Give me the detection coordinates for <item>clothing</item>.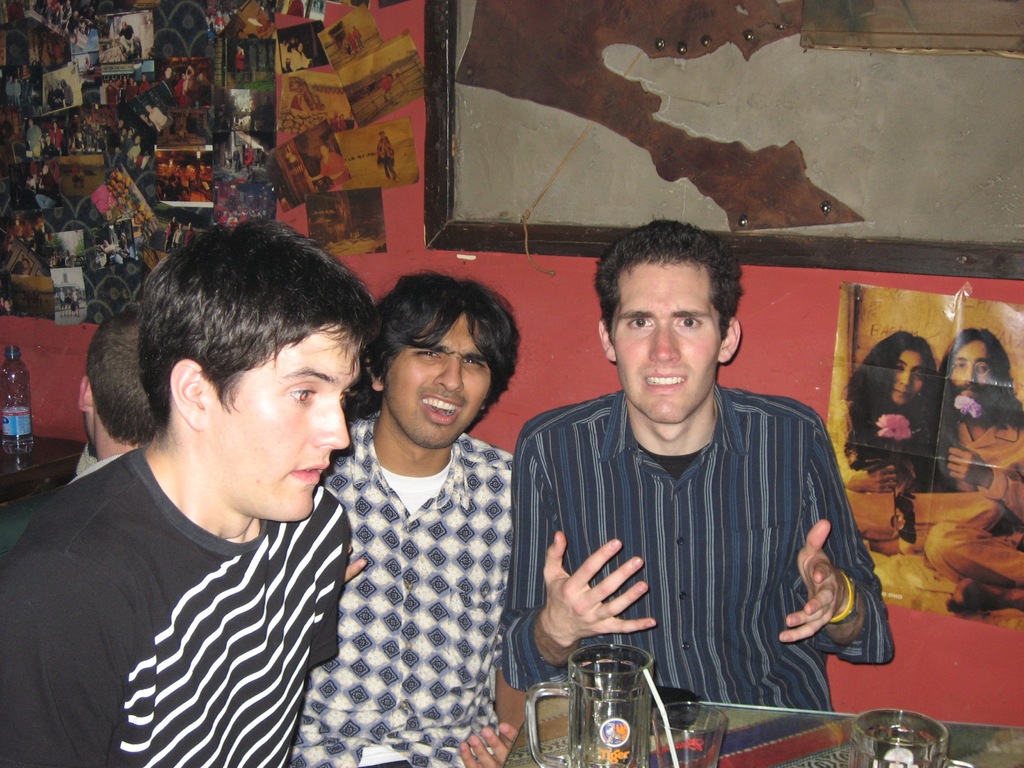
x1=66, y1=292, x2=71, y2=308.
